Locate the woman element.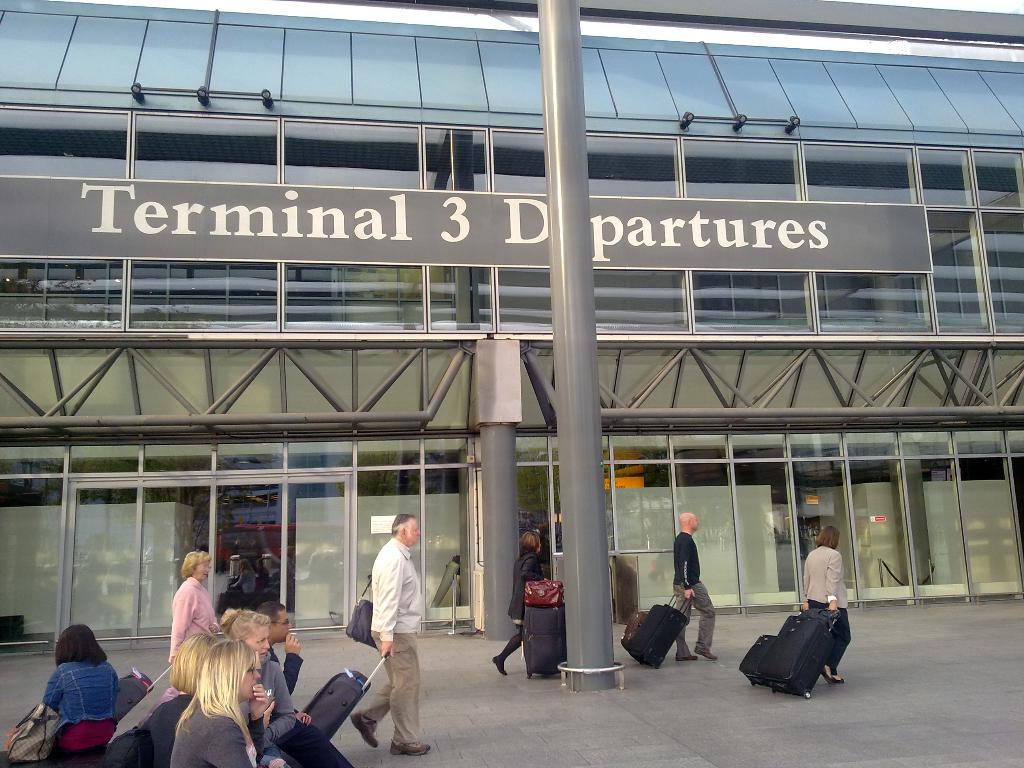
Element bbox: <bbox>171, 641, 272, 767</bbox>.
